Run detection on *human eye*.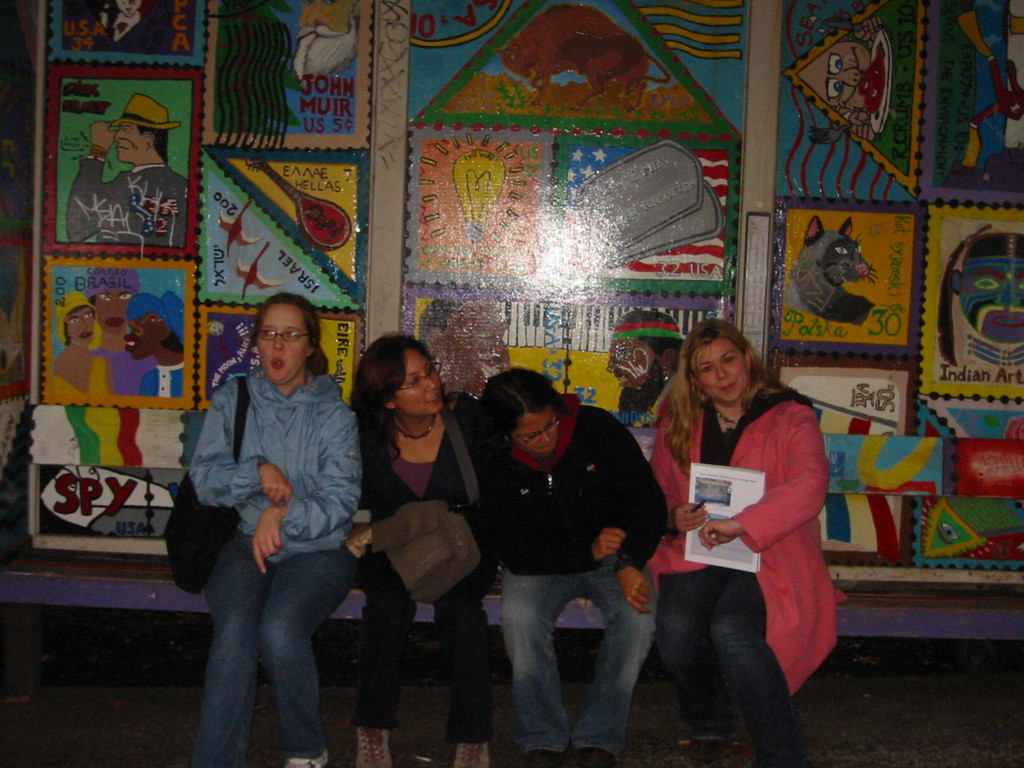
Result: [left=115, top=292, right=134, bottom=301].
